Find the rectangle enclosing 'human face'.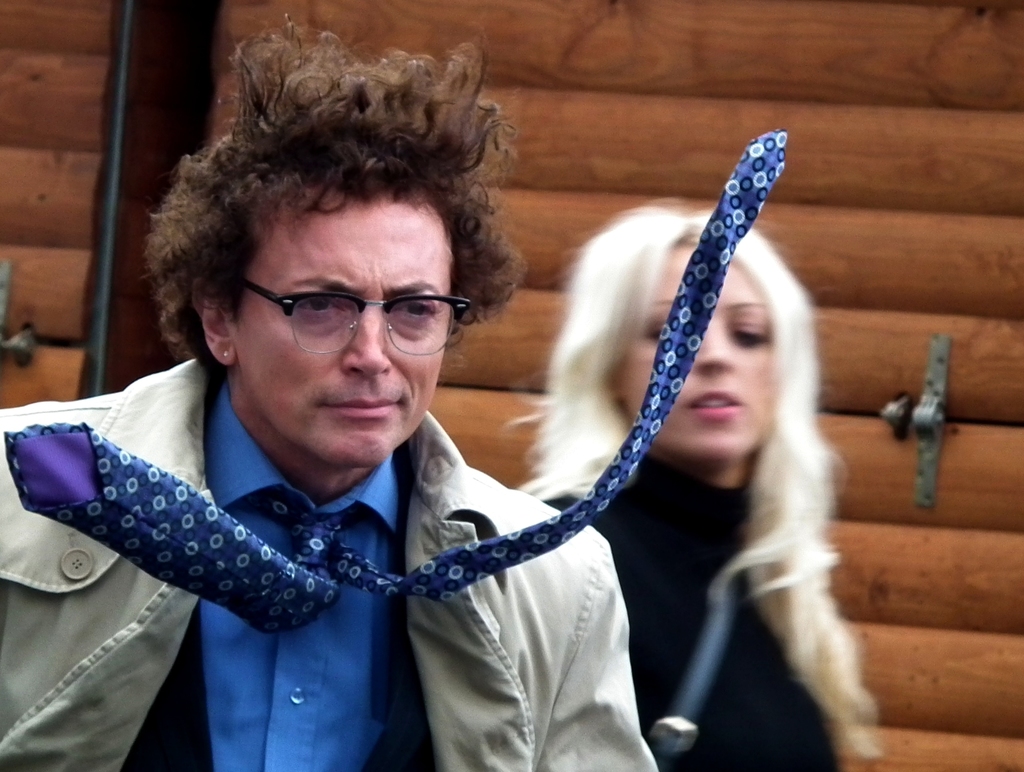
234, 185, 465, 467.
